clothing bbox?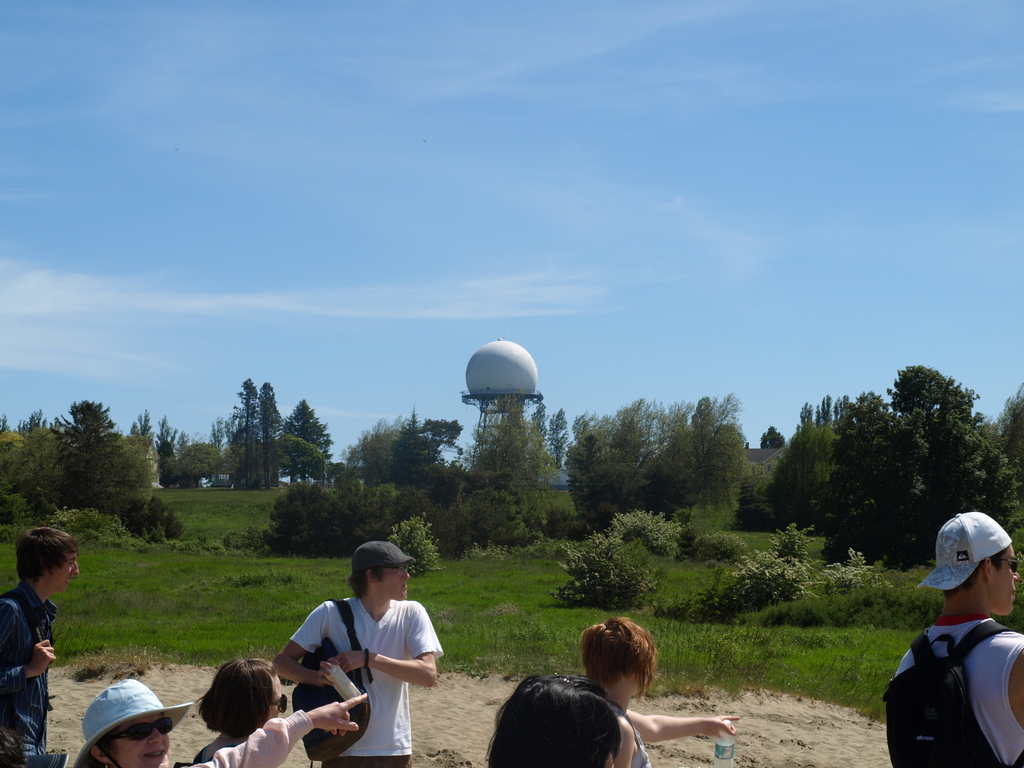
pyautogui.locateOnScreen(285, 591, 442, 767)
